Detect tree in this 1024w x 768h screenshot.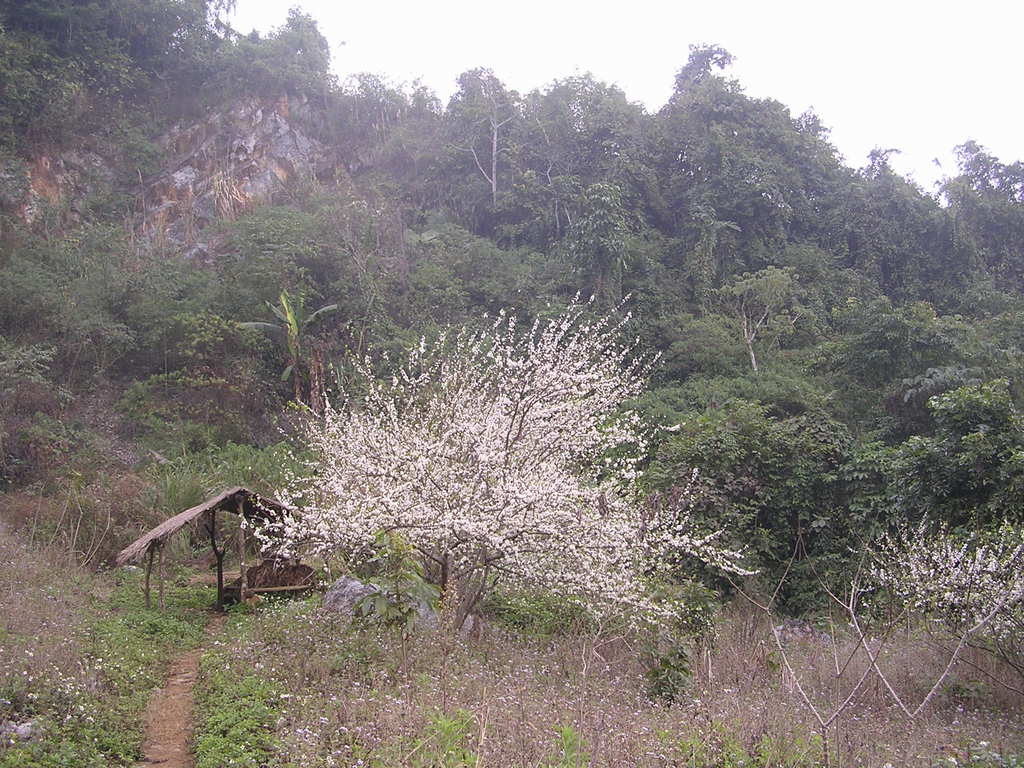
Detection: [247, 268, 664, 619].
